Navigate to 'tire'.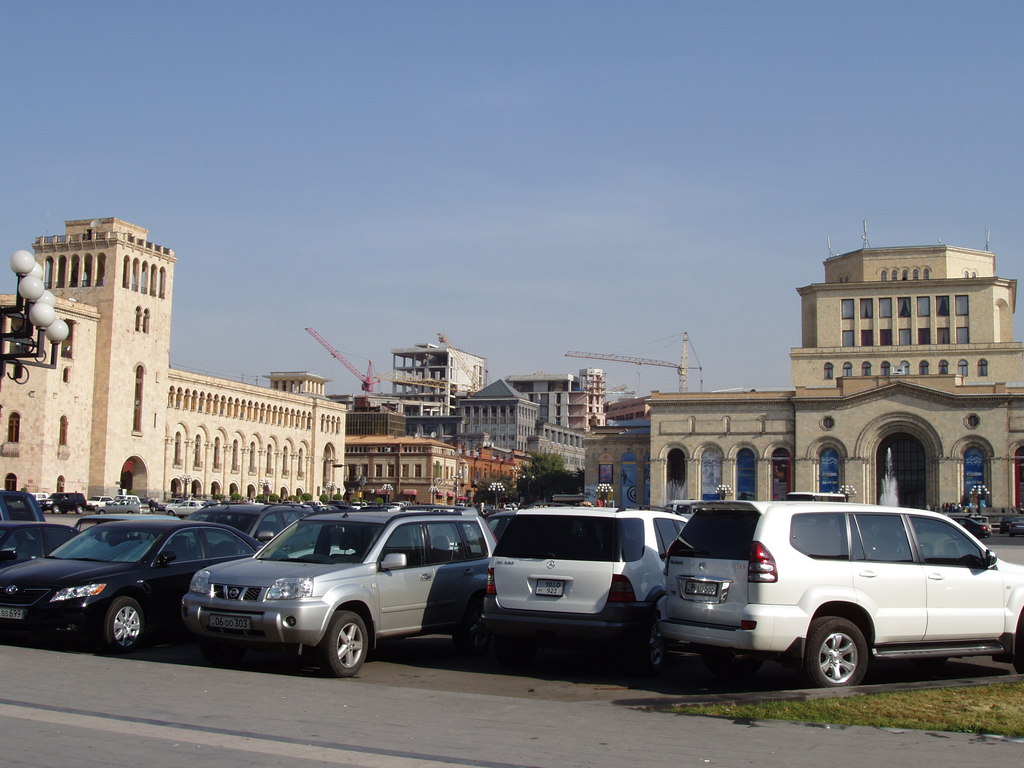
Navigation target: pyautogui.locateOnScreen(630, 612, 668, 672).
